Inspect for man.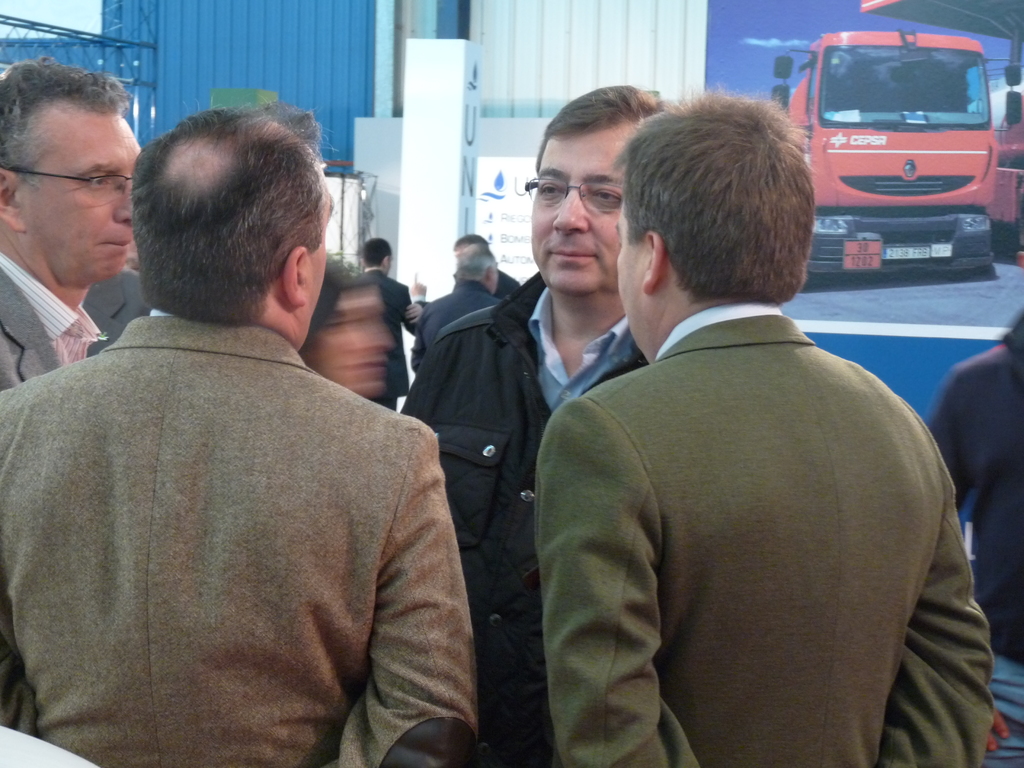
Inspection: (411,243,506,372).
